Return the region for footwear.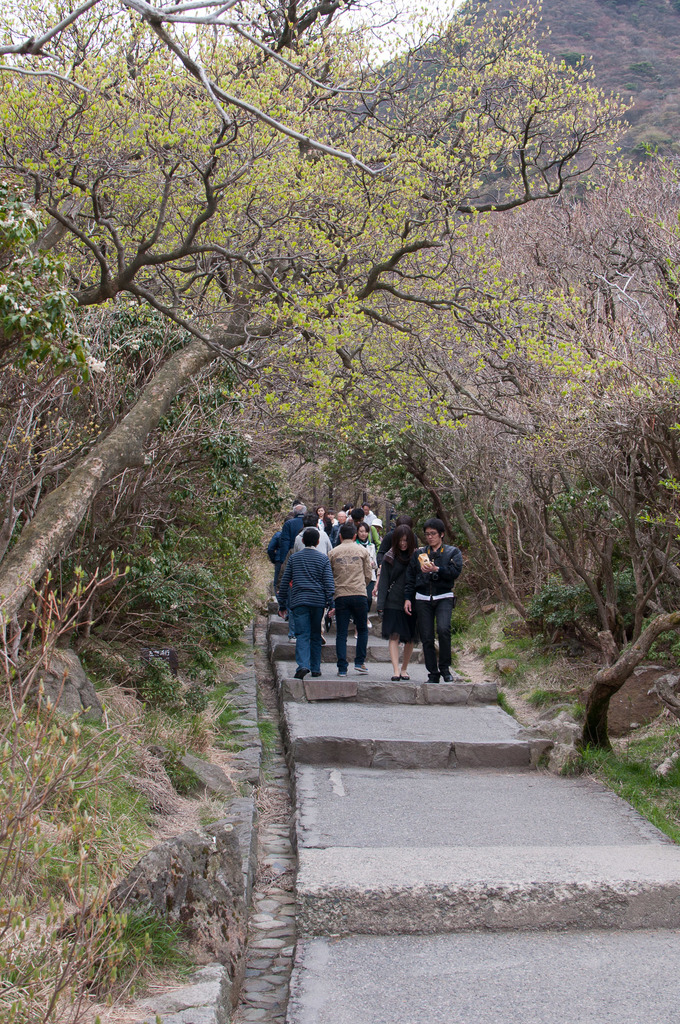
<region>366, 618, 371, 626</region>.
